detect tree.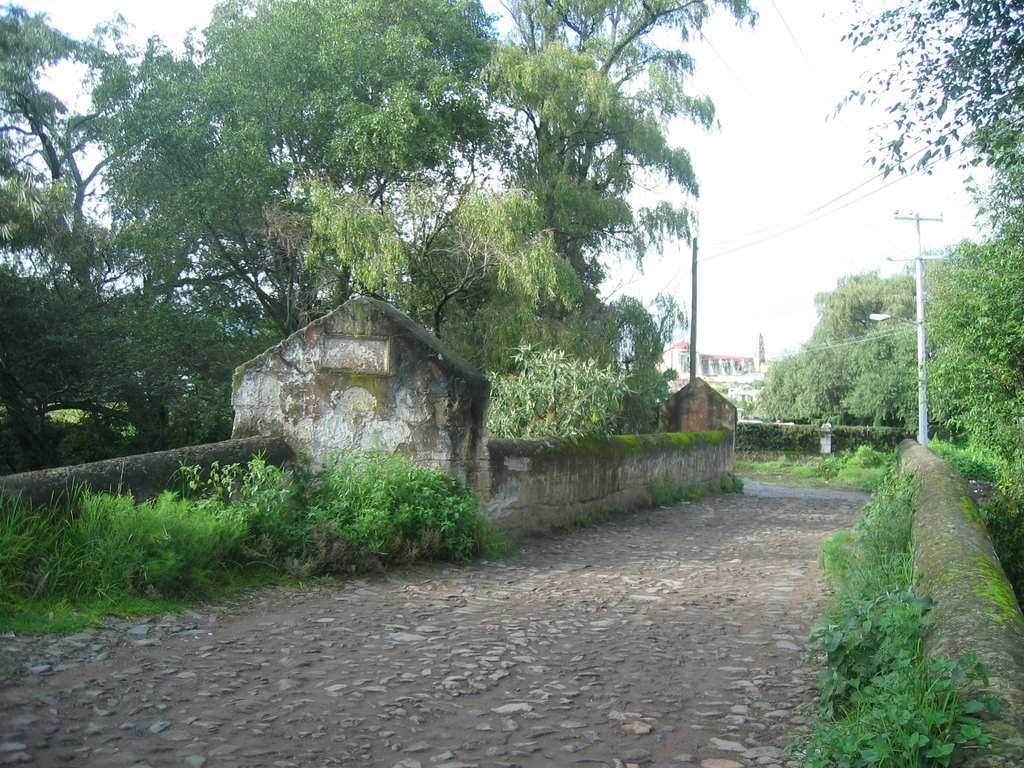
Detected at rect(826, 0, 1023, 183).
